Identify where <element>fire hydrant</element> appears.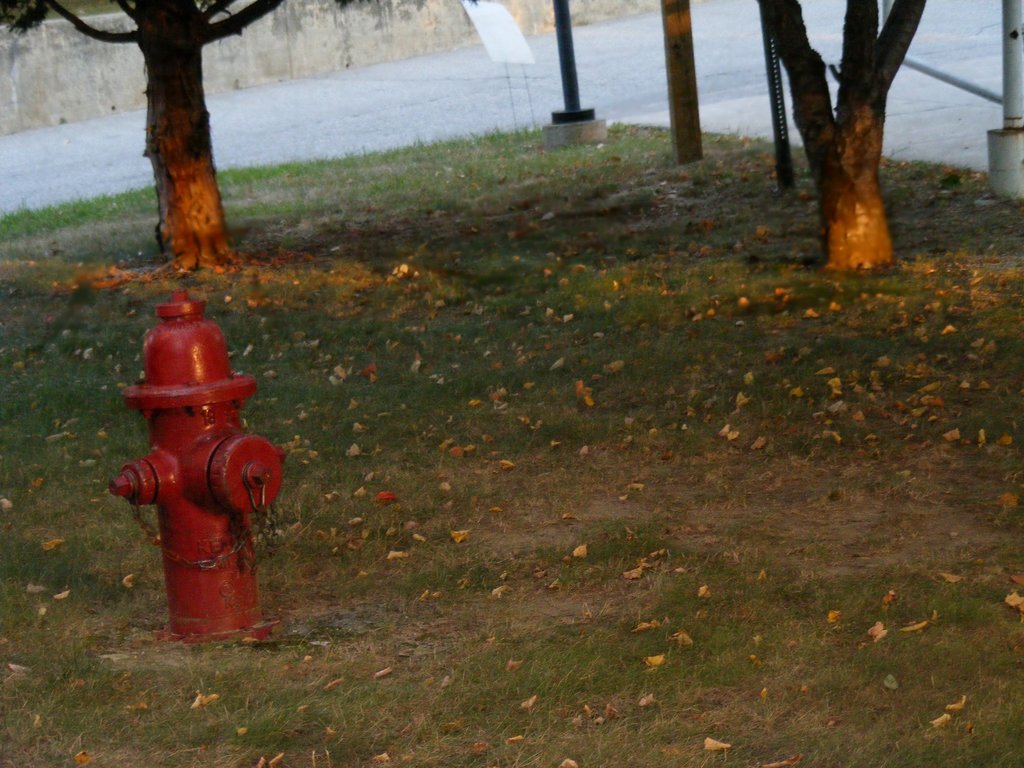
Appears at [x1=110, y1=290, x2=289, y2=639].
